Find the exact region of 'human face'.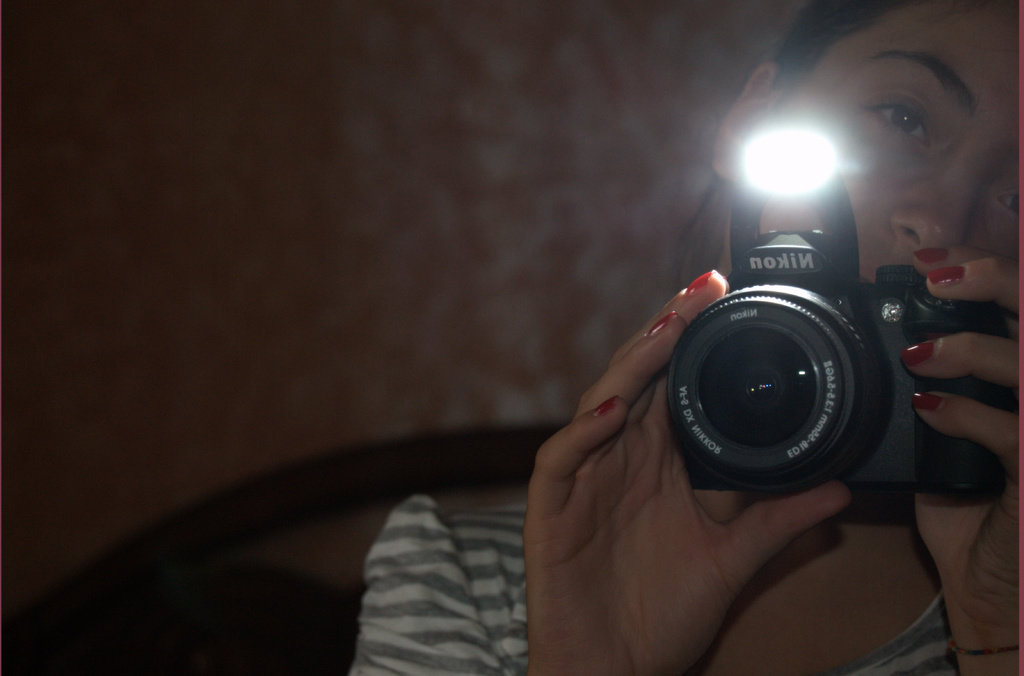
Exact region: {"left": 728, "top": 0, "right": 1023, "bottom": 286}.
